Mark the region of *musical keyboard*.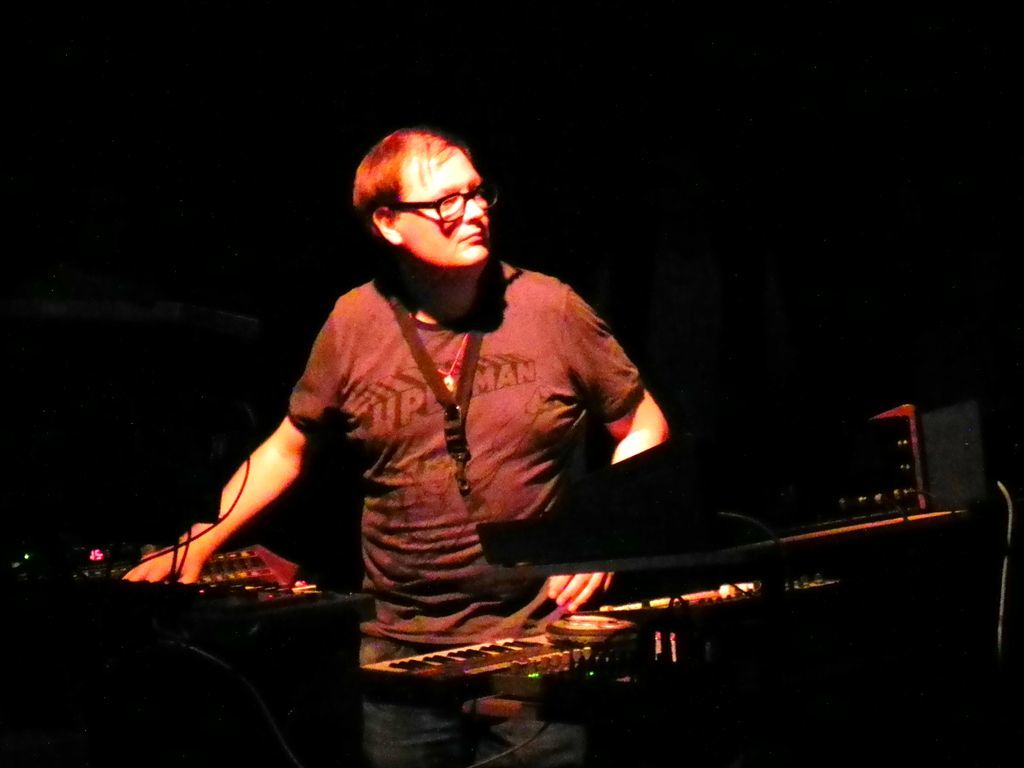
Region: {"x1": 363, "y1": 587, "x2": 828, "y2": 712}.
